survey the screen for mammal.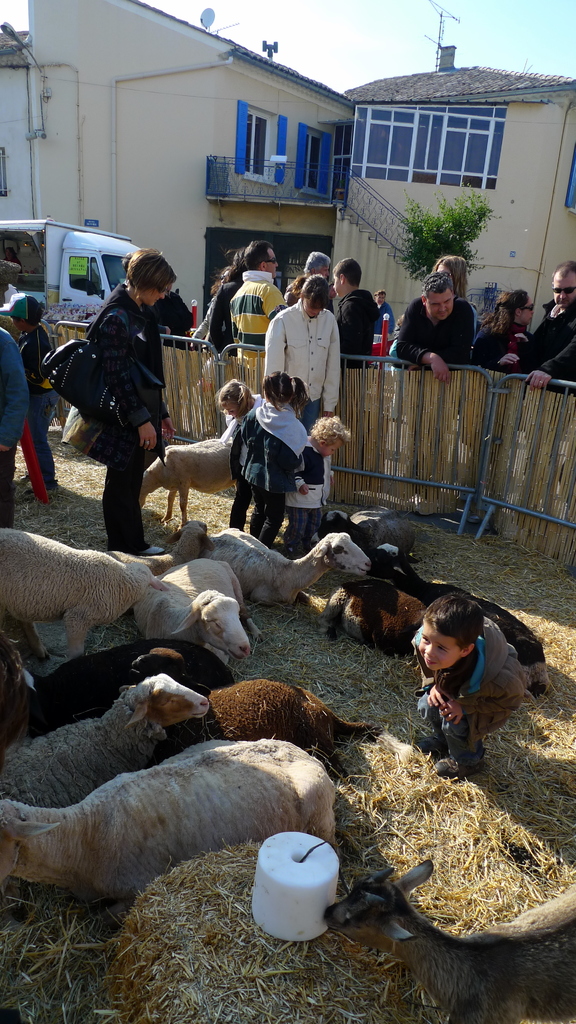
Survey found: x1=205, y1=243, x2=249, y2=355.
